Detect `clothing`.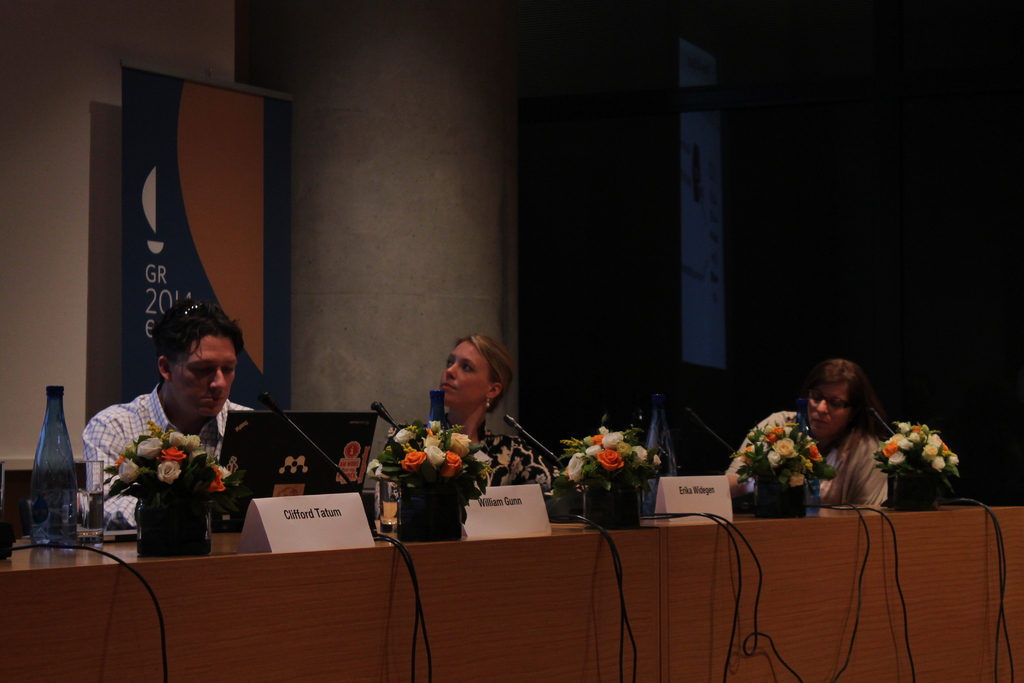
Detected at bbox=[84, 369, 259, 559].
